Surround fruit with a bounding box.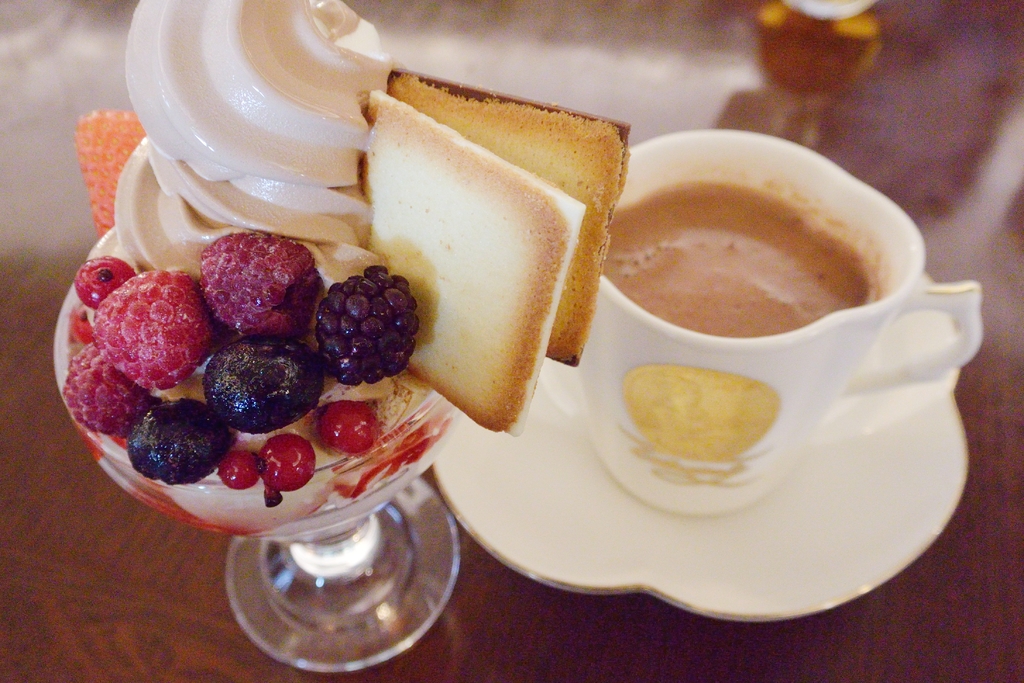
[320,404,381,453].
